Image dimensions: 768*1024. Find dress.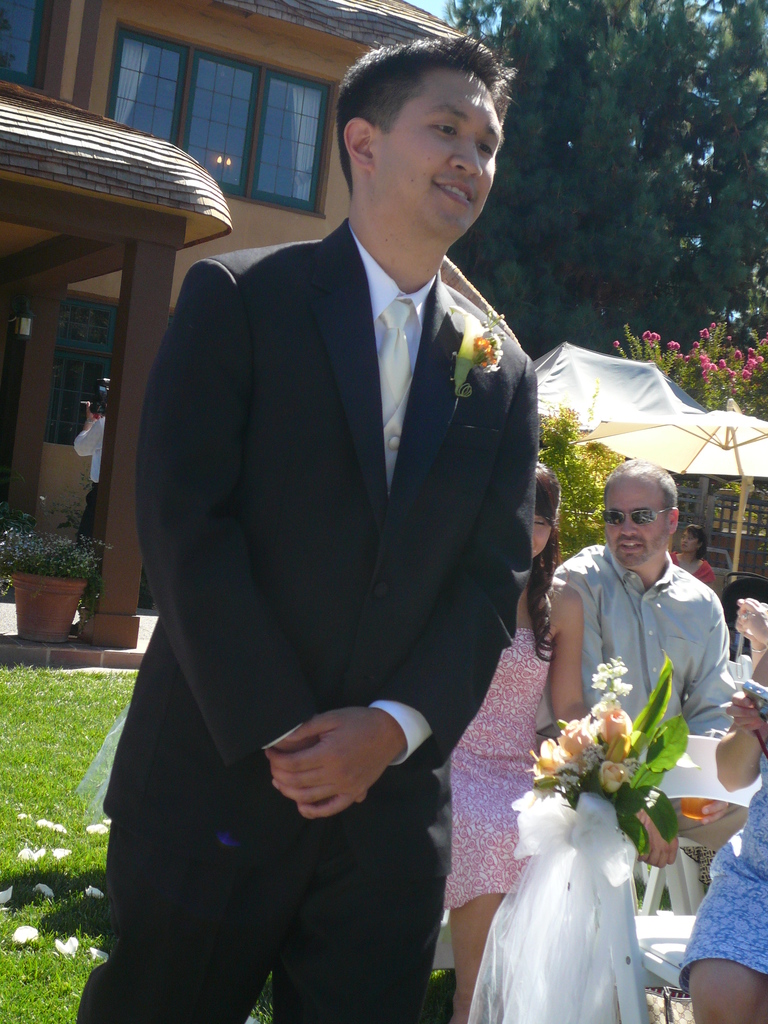
box(444, 629, 554, 913).
